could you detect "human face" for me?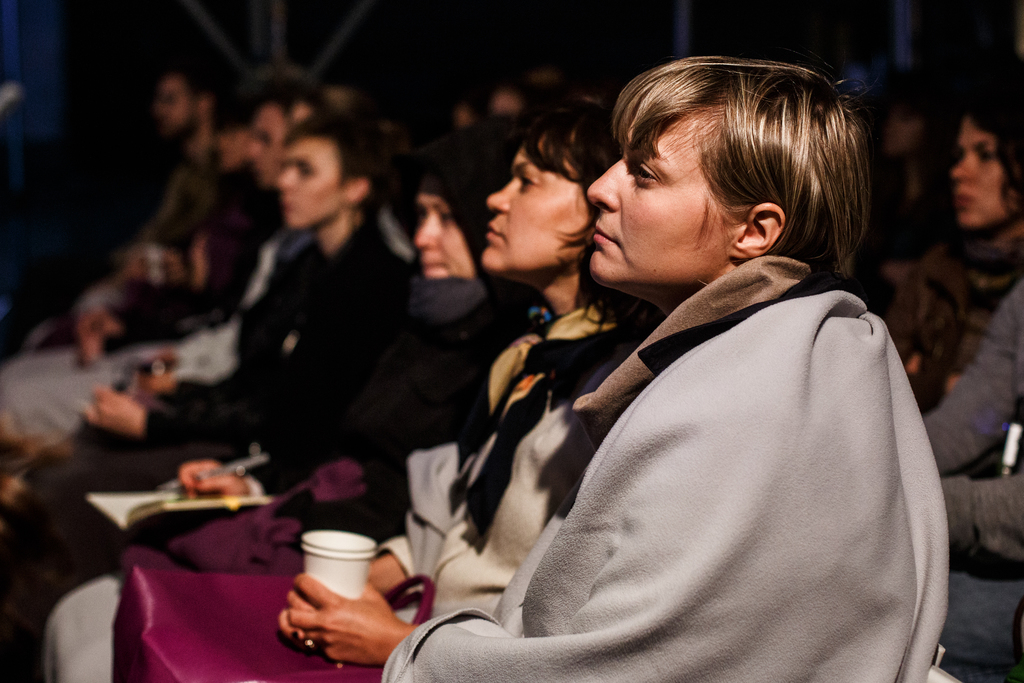
Detection result: select_region(154, 79, 188, 129).
